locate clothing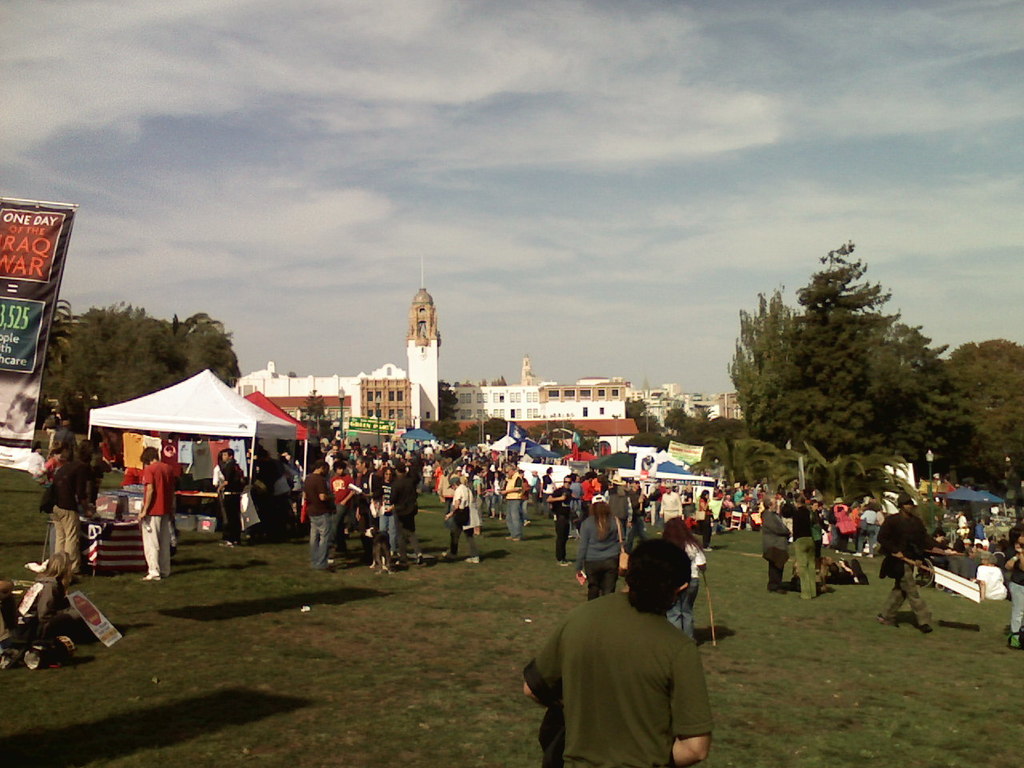
bbox=[387, 470, 418, 522]
